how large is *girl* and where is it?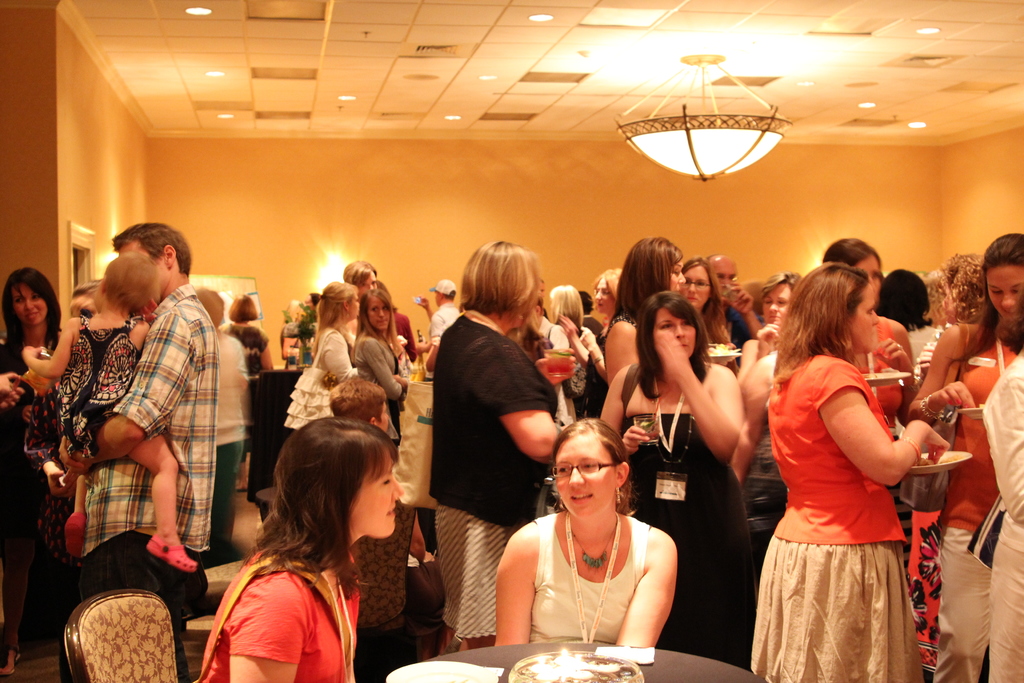
Bounding box: BBox(593, 290, 755, 671).
